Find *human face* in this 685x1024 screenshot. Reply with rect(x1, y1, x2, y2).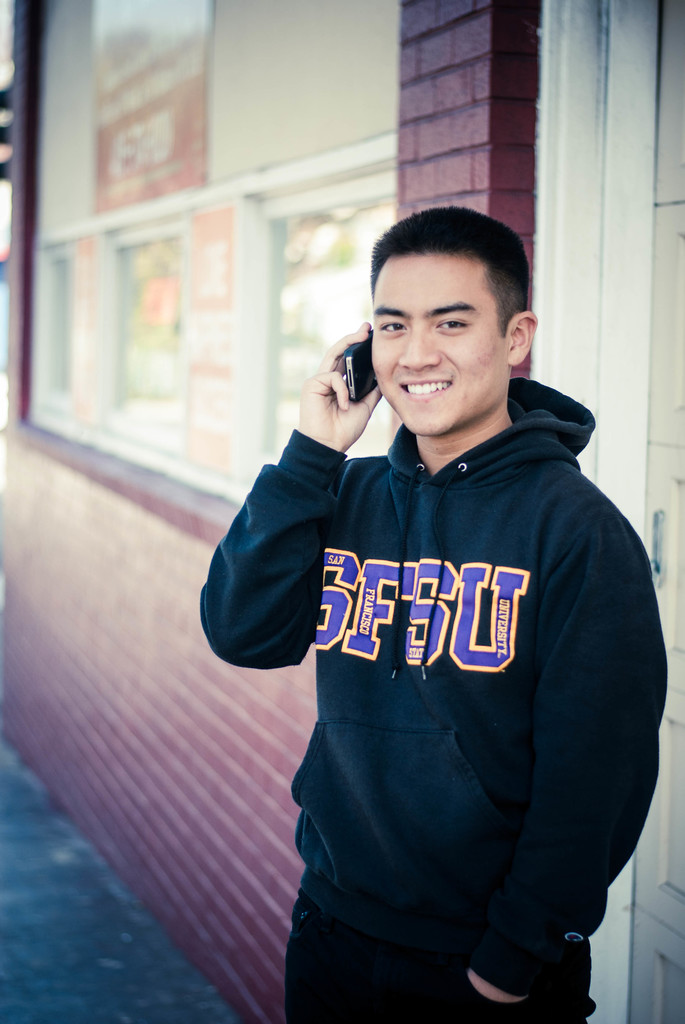
rect(366, 245, 499, 440).
